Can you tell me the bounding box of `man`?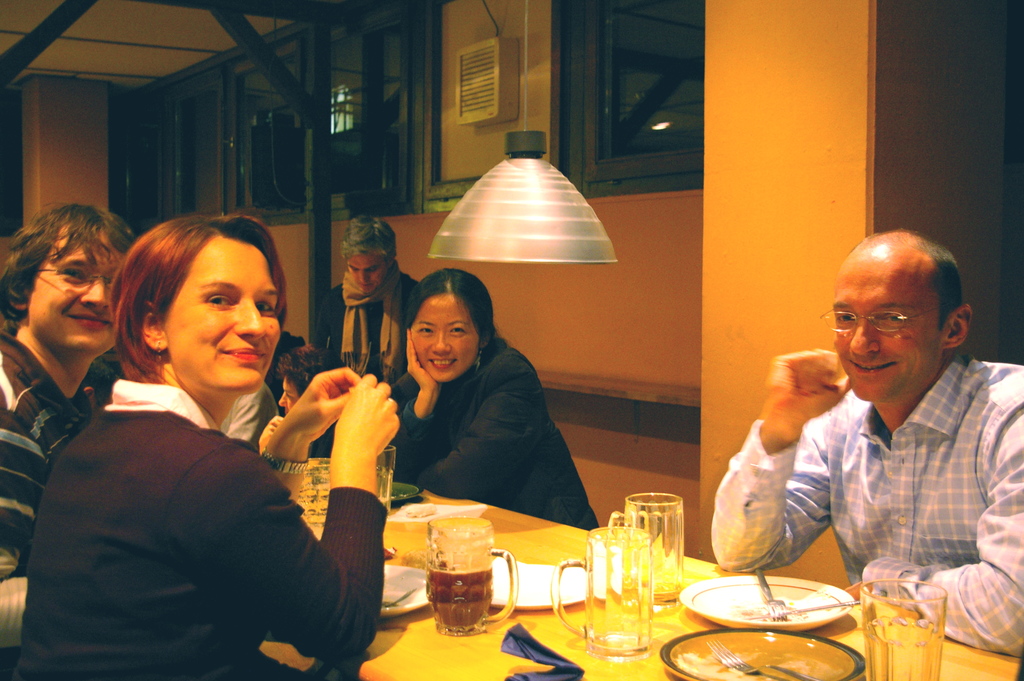
x1=0 y1=200 x2=144 y2=680.
